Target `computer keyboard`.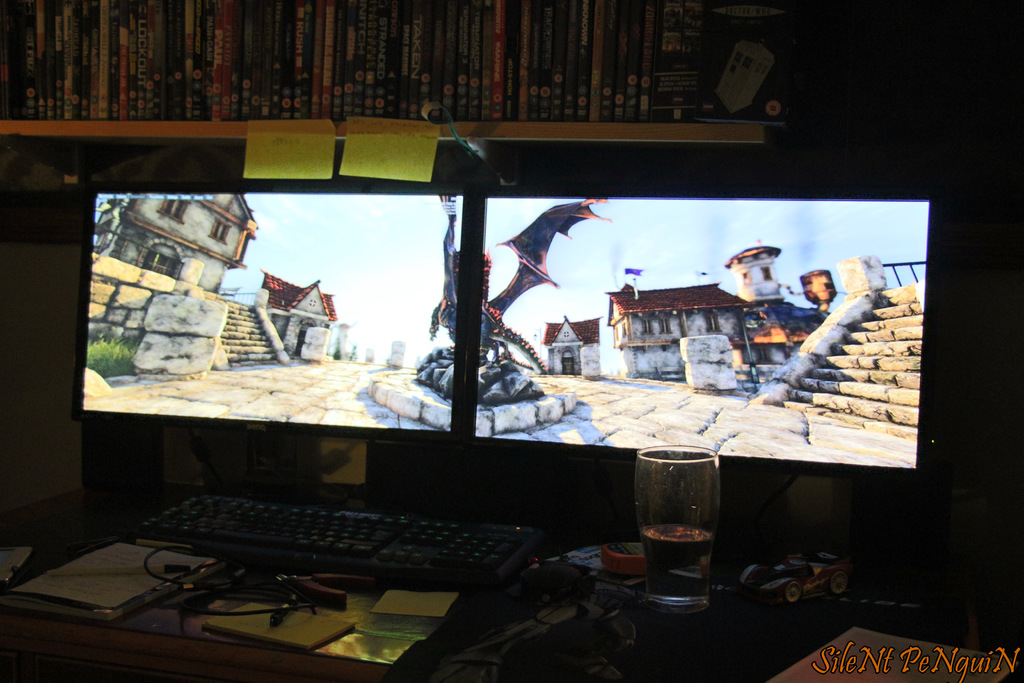
Target region: (x1=129, y1=488, x2=545, y2=582).
